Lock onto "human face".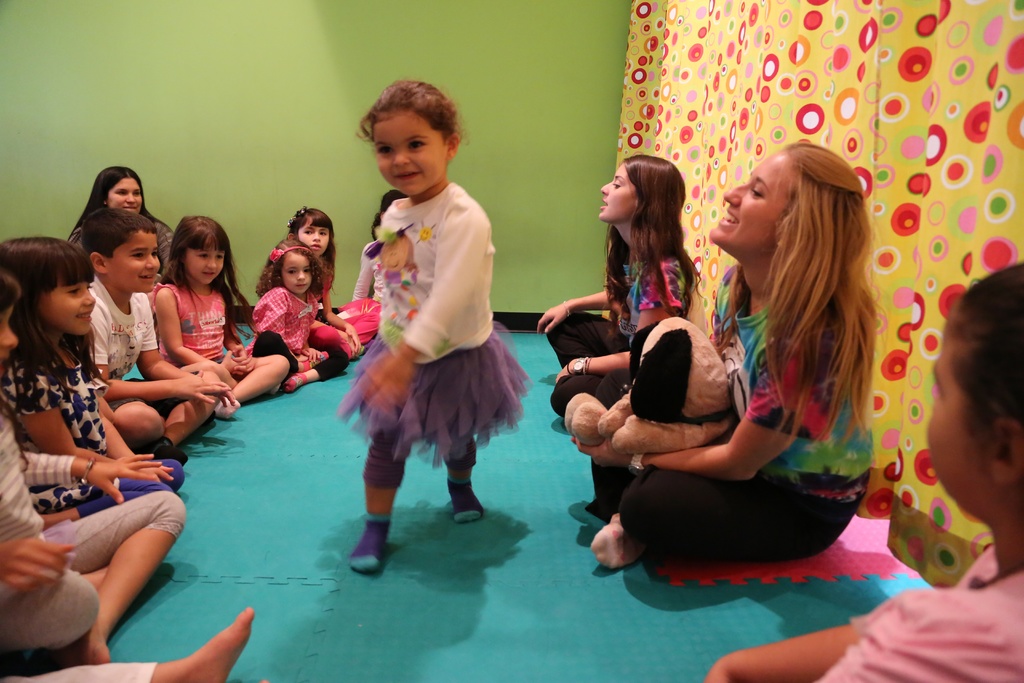
Locked: 927 323 986 504.
